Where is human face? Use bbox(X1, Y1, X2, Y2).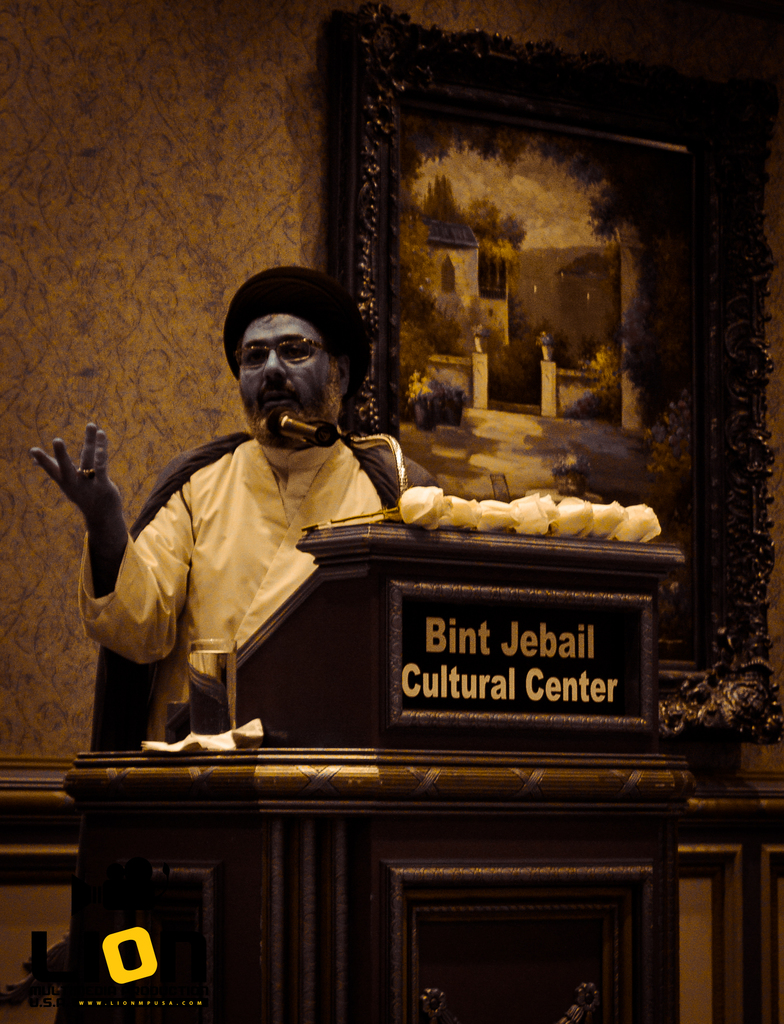
bbox(236, 312, 332, 419).
